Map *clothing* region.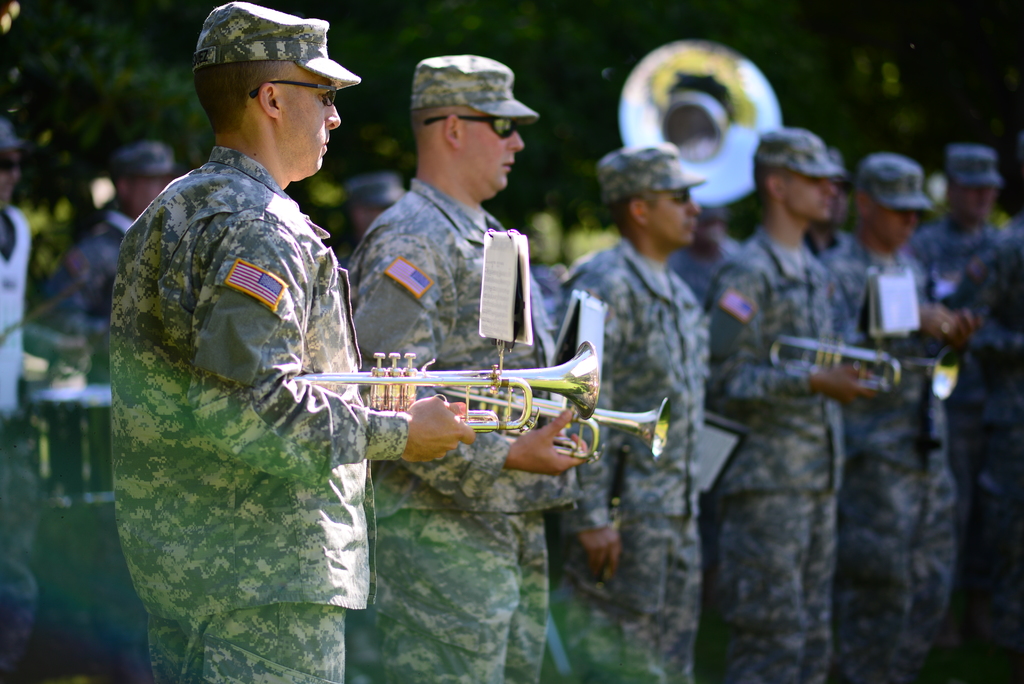
Mapped to (667, 242, 746, 300).
